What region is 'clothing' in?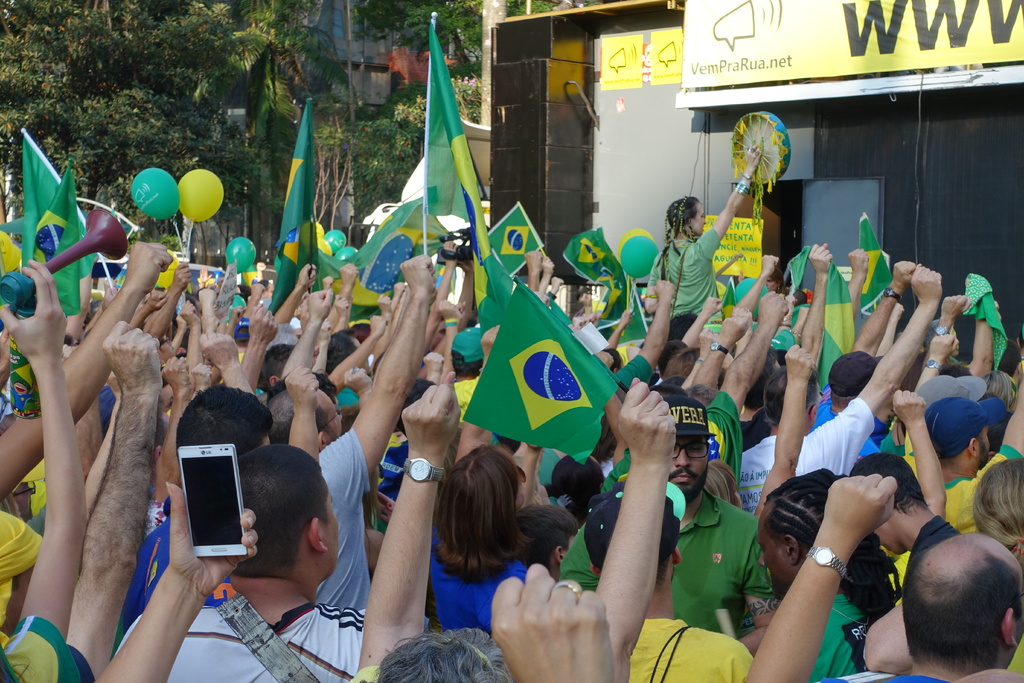
(x1=313, y1=434, x2=372, y2=603).
